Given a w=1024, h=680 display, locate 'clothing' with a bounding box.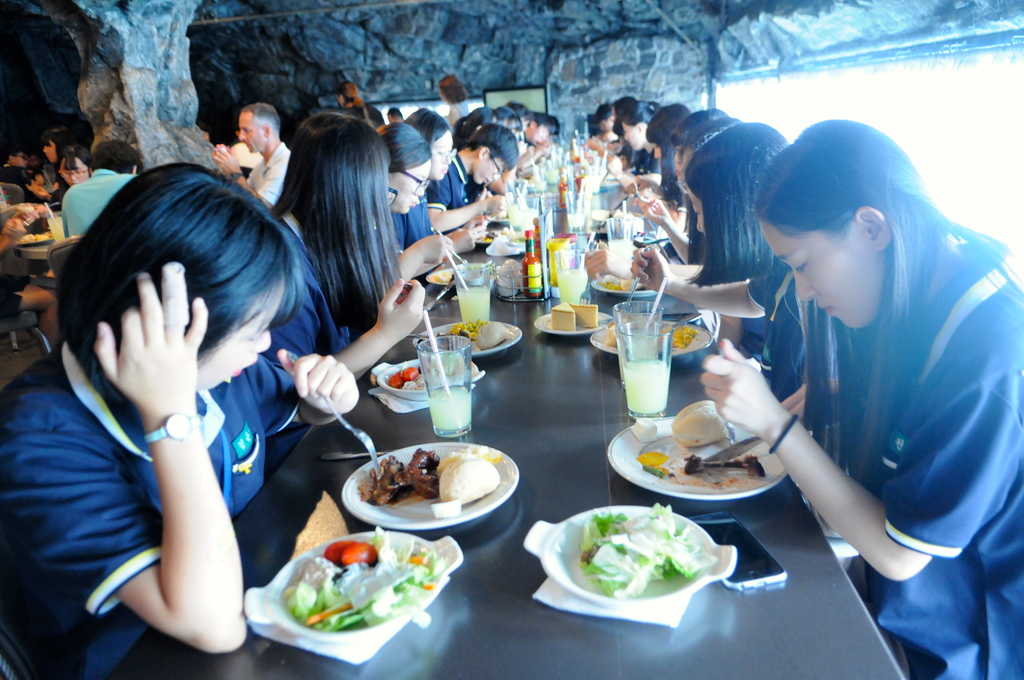
Located: region(427, 155, 472, 209).
